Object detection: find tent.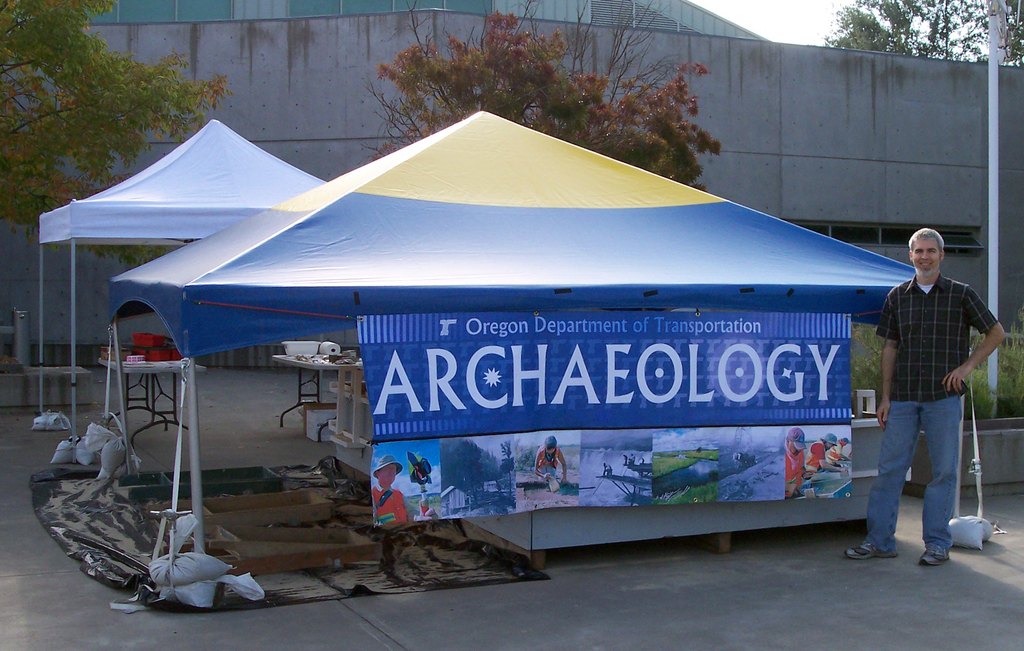
region(28, 118, 324, 444).
